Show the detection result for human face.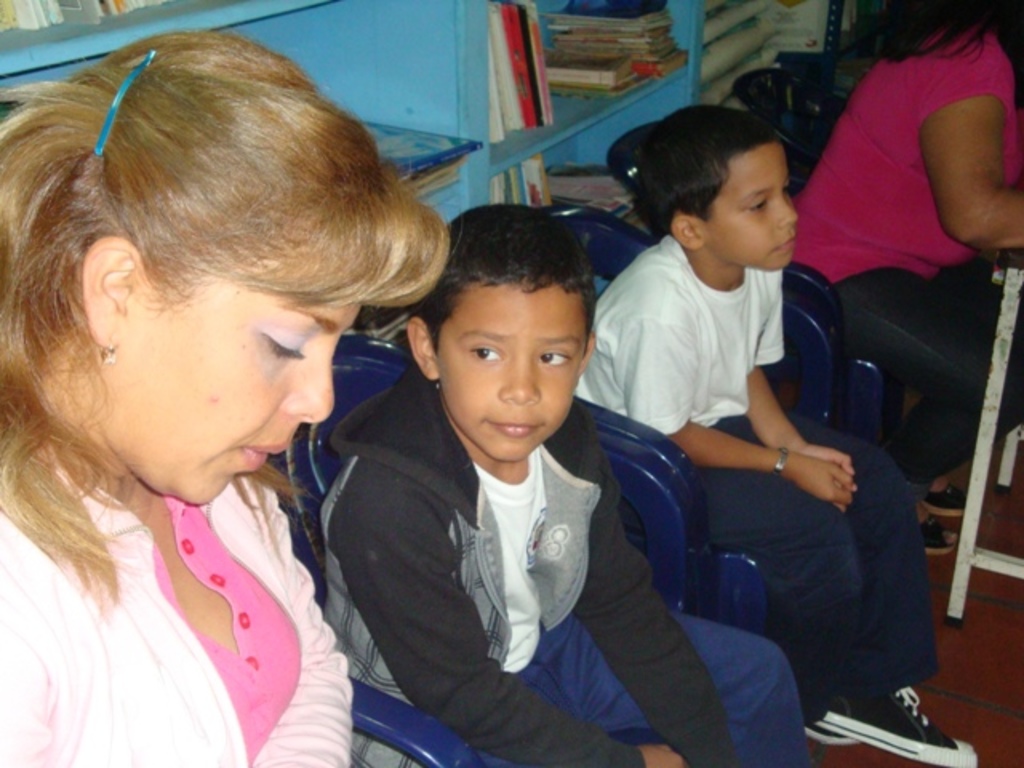
bbox(699, 141, 795, 267).
